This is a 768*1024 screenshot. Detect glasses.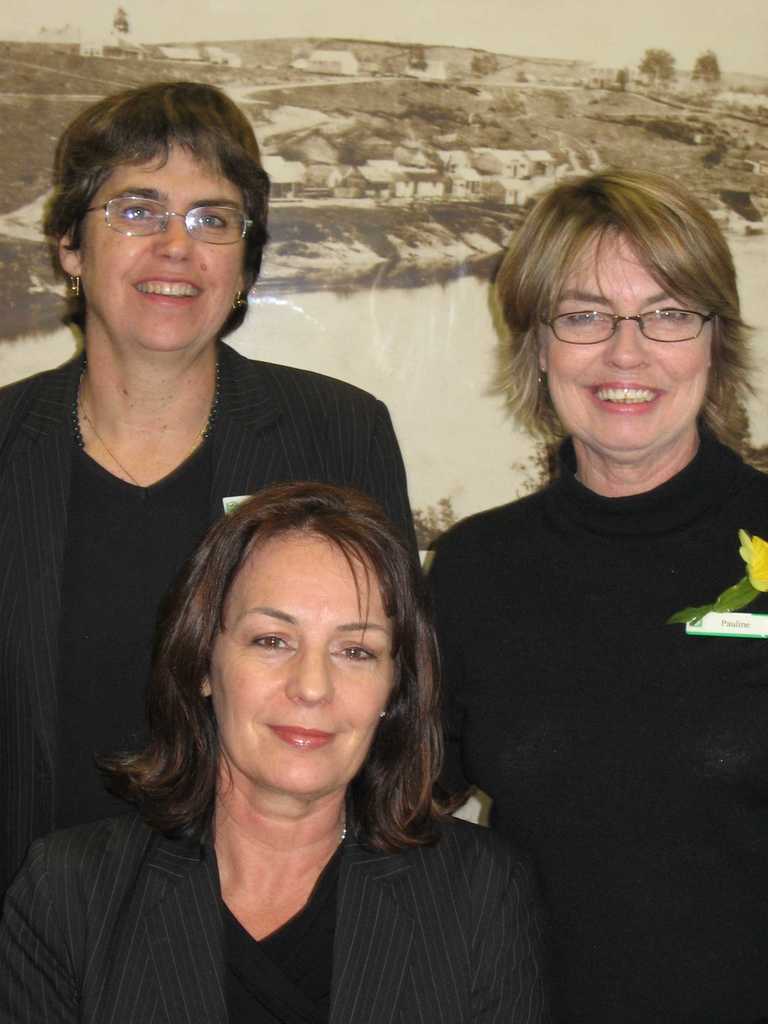
{"left": 78, "top": 195, "right": 260, "bottom": 244}.
